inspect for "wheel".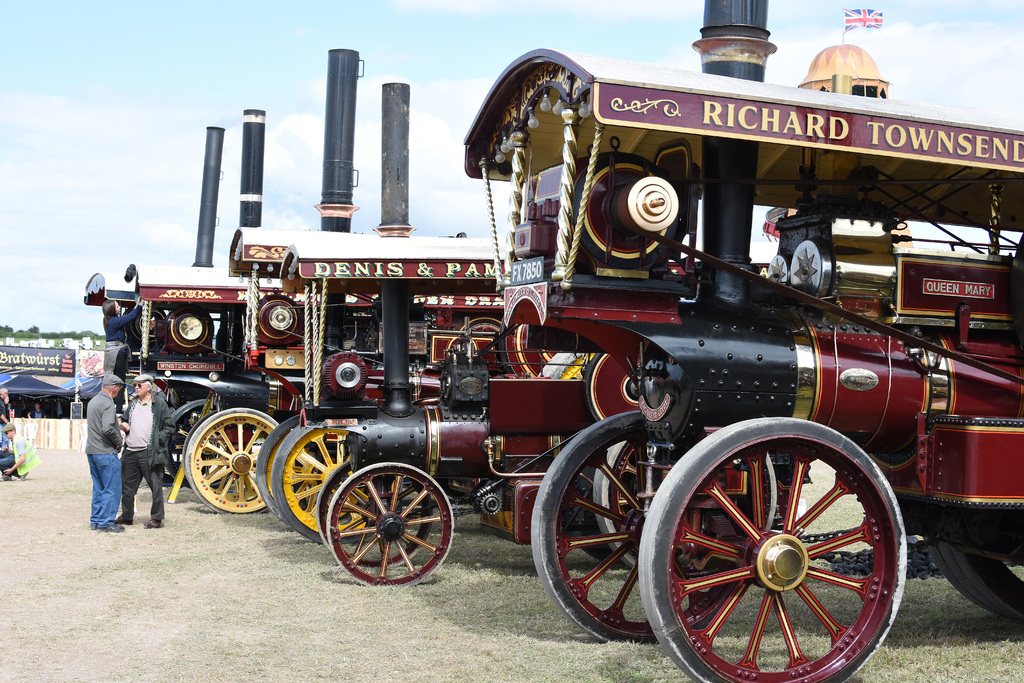
Inspection: locate(161, 399, 237, 489).
